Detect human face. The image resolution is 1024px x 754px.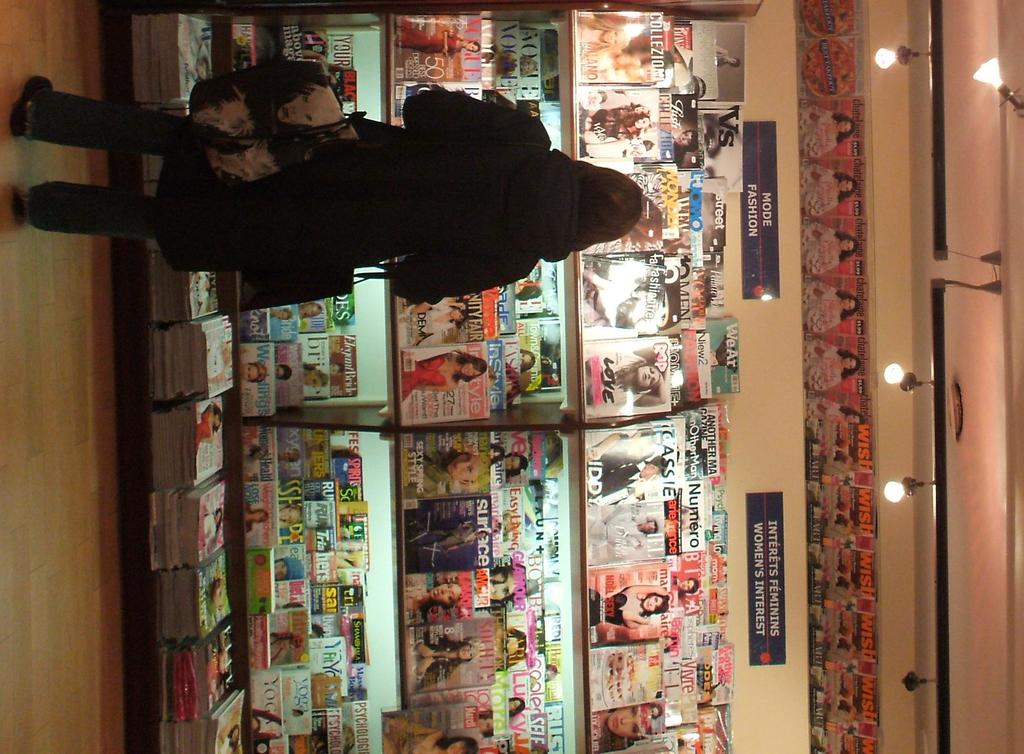
(left=452, top=457, right=479, bottom=478).
